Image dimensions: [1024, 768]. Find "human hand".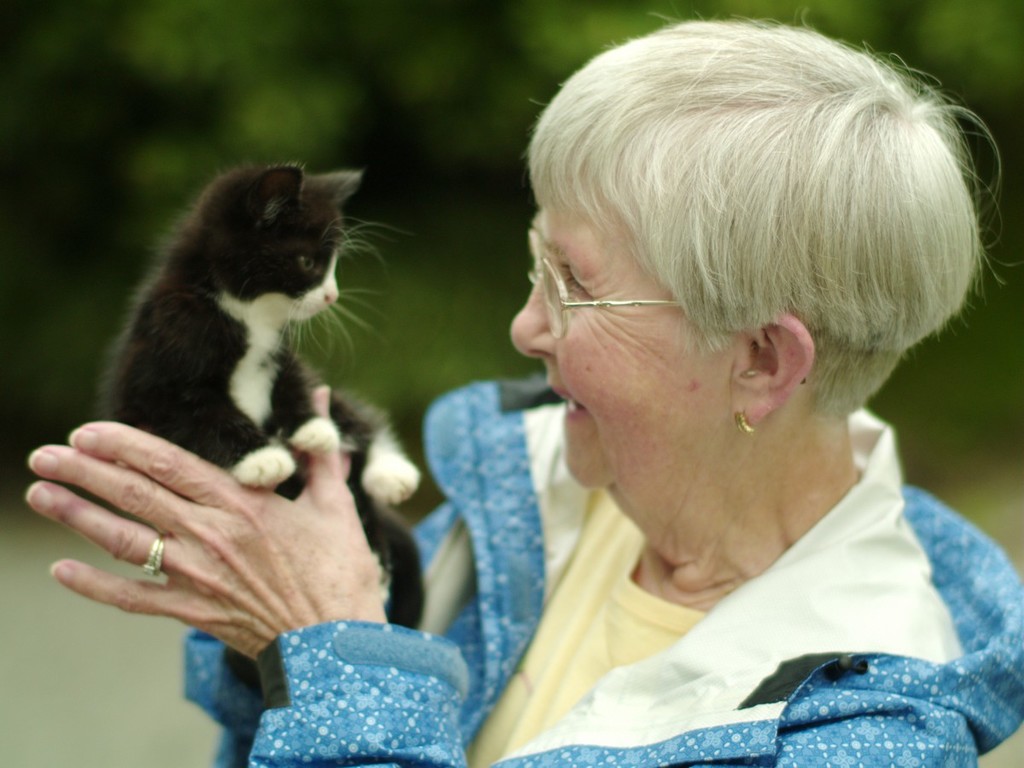
[x1=30, y1=407, x2=414, y2=670].
